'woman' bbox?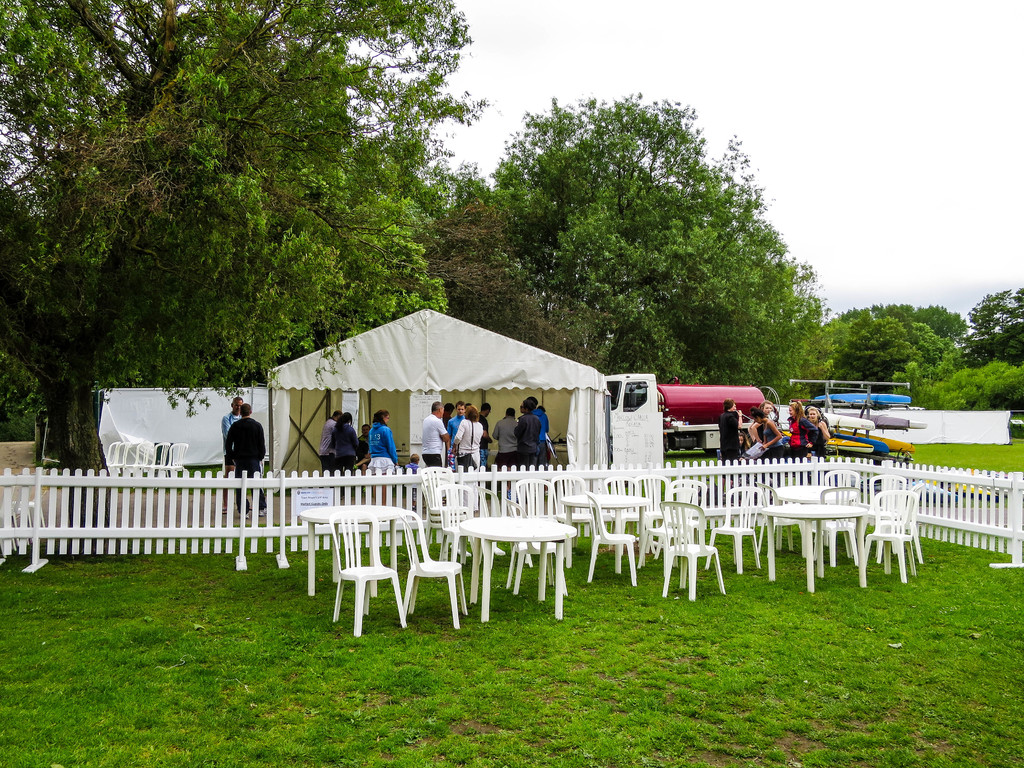
744,399,772,454
